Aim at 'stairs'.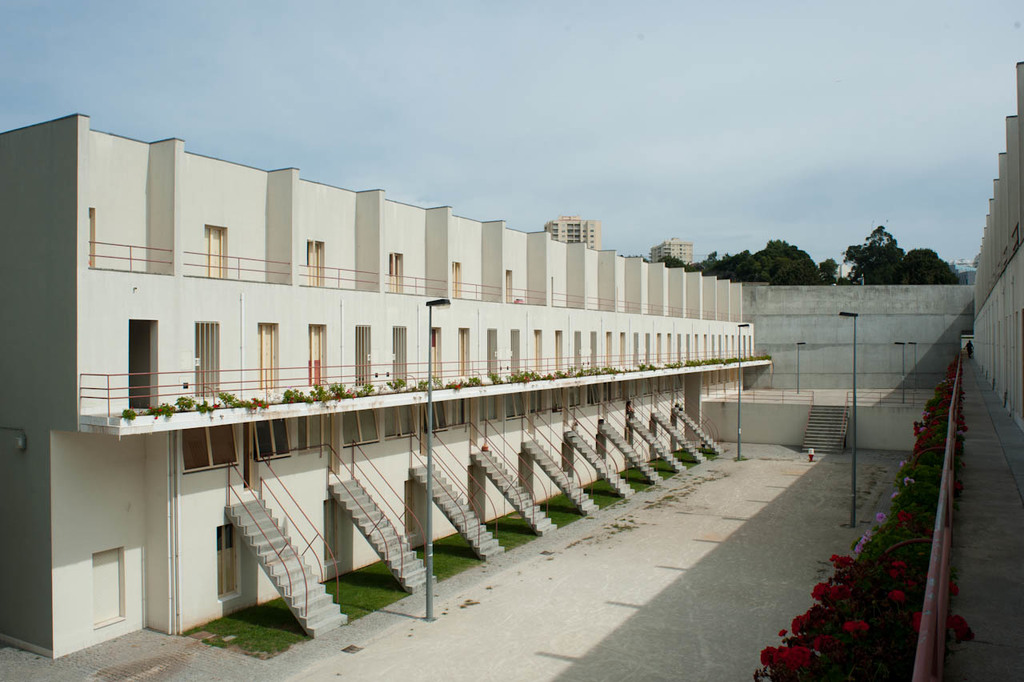
Aimed at crop(330, 472, 436, 594).
